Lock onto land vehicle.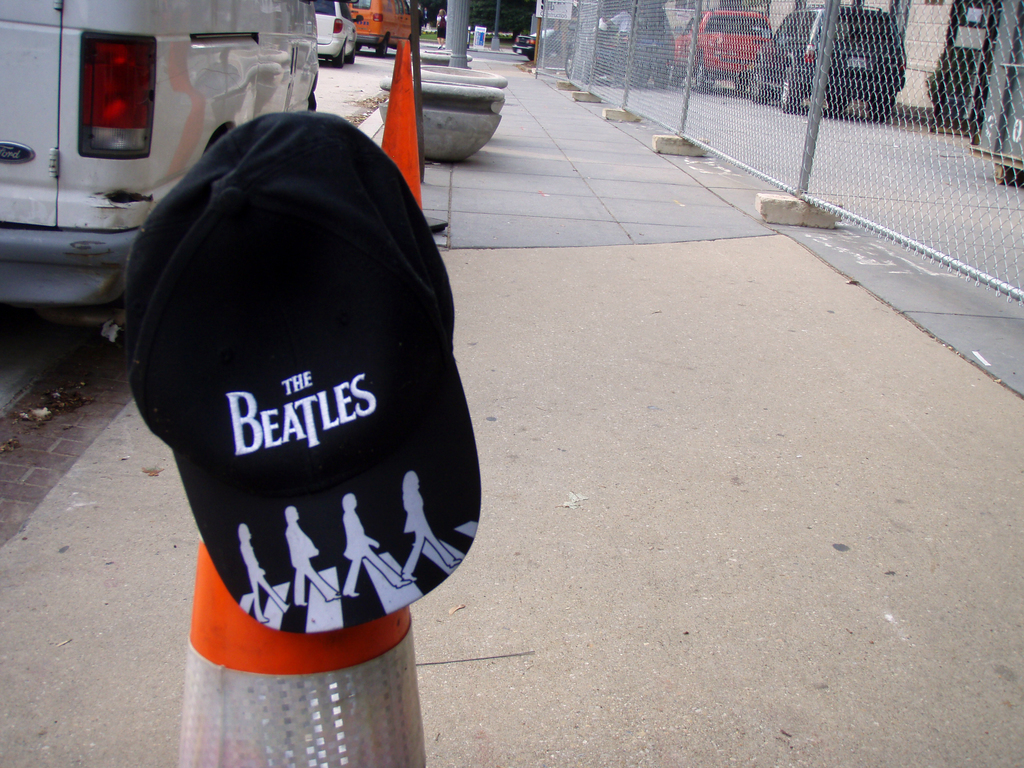
Locked: 568/0/673/90.
